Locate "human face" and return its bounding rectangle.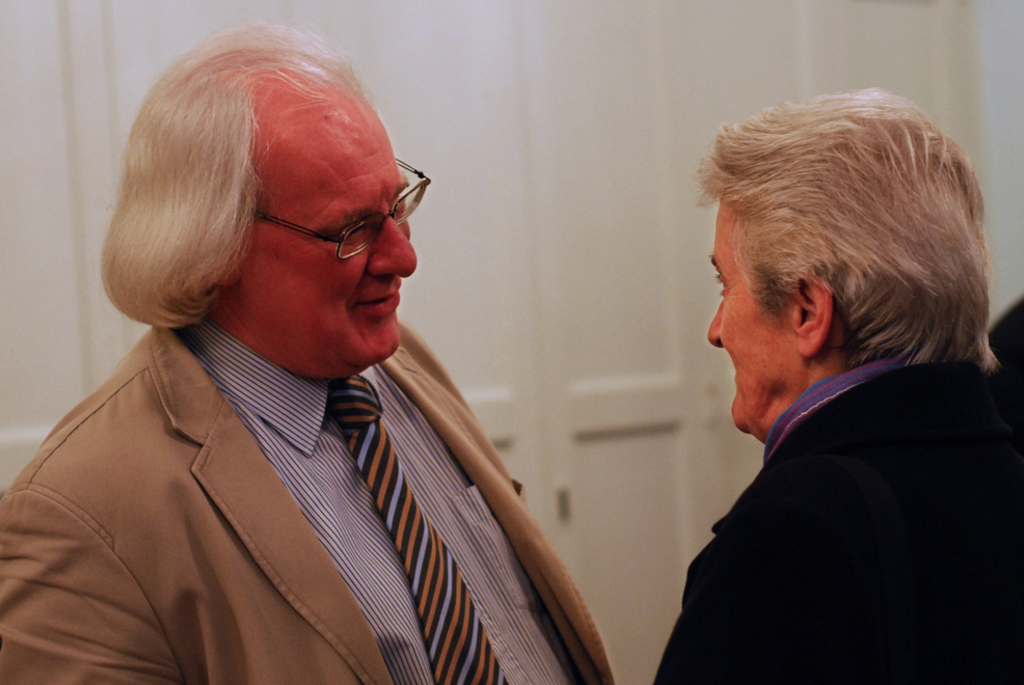
701, 195, 815, 441.
